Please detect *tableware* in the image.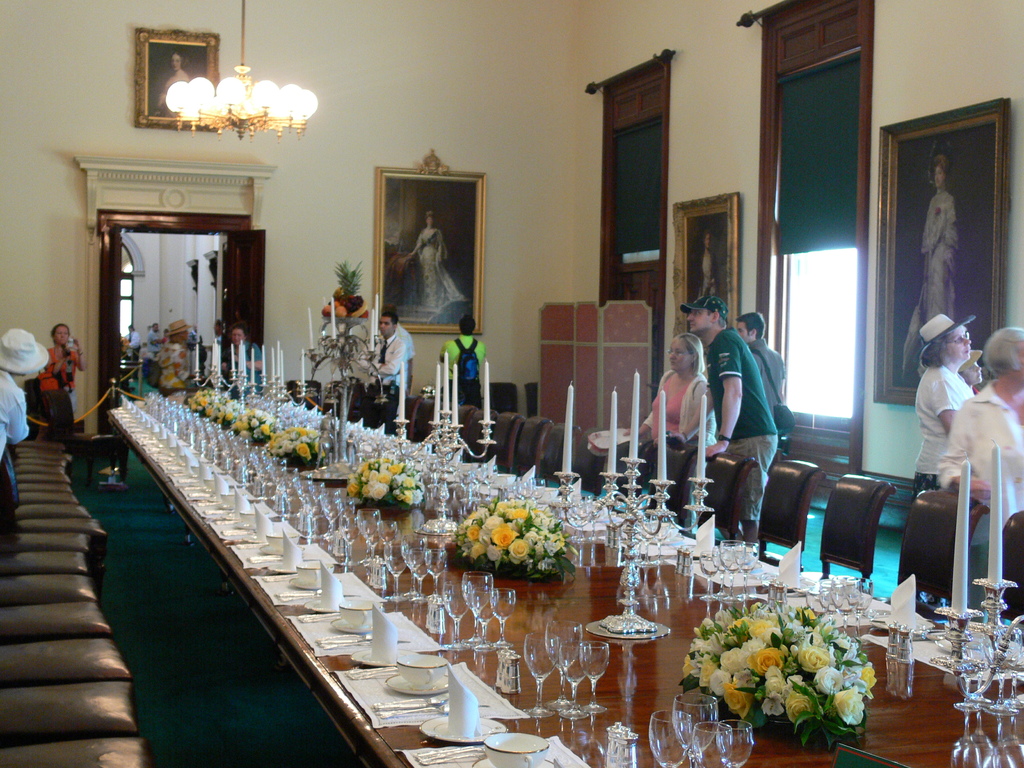
pyautogui.locateOnScreen(630, 513, 643, 564).
